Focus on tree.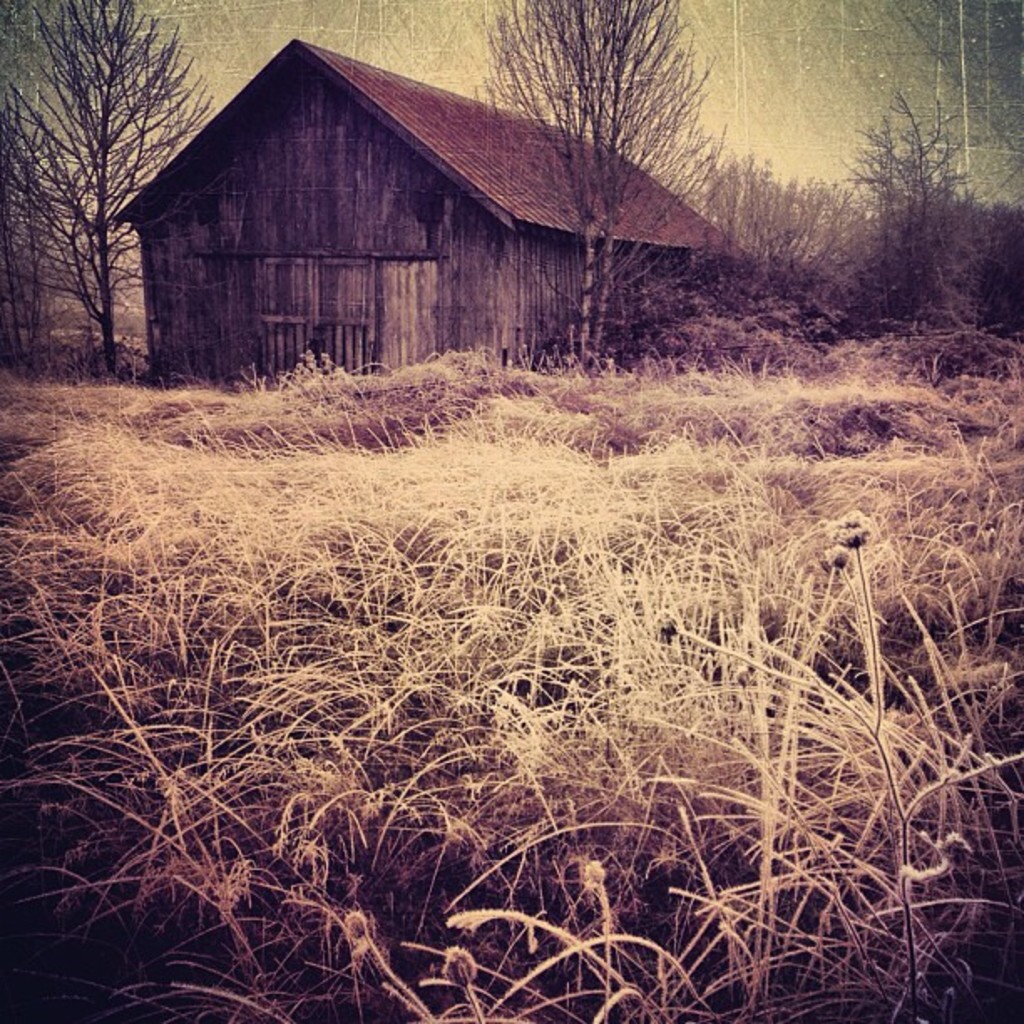
Focused at [x1=0, y1=0, x2=233, y2=376].
